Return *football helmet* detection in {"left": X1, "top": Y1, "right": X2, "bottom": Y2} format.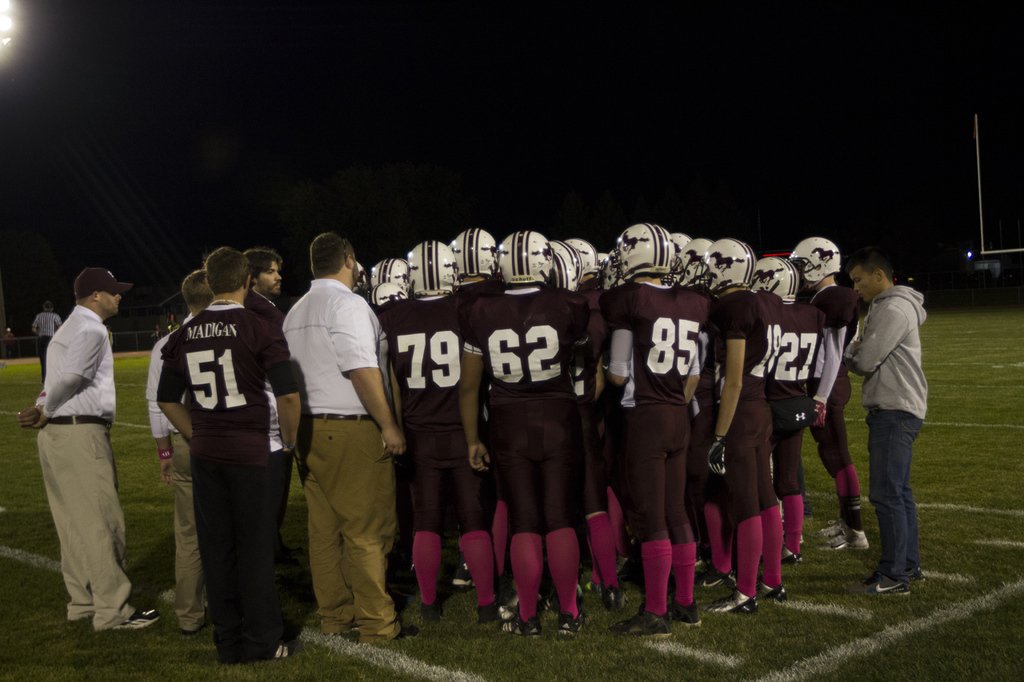
{"left": 550, "top": 239, "right": 578, "bottom": 293}.
